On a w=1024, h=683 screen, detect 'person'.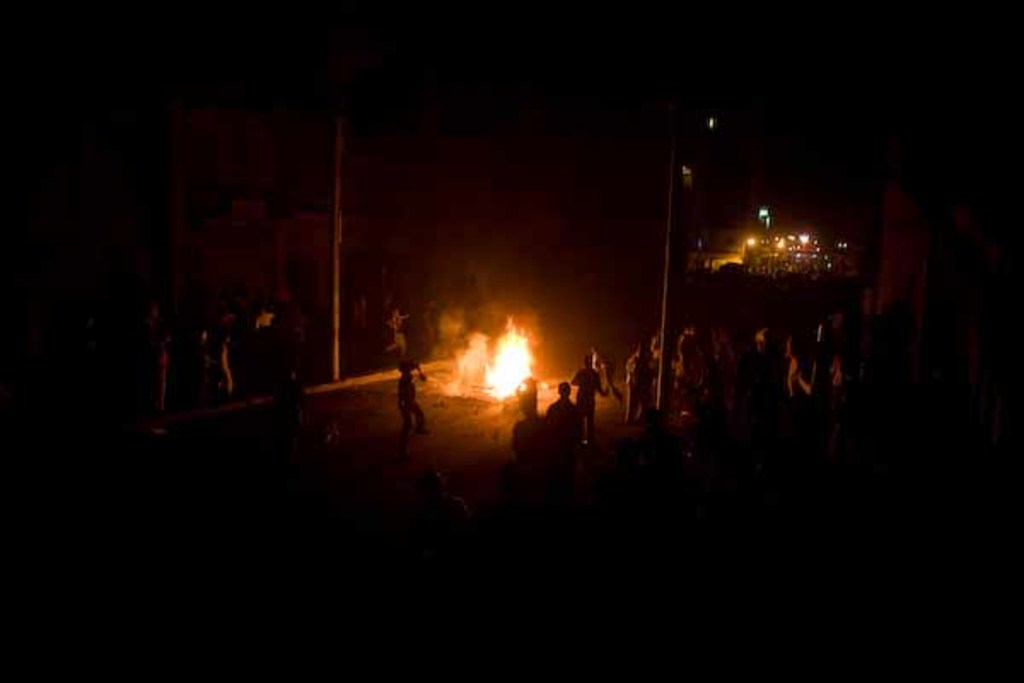
(394, 355, 428, 446).
